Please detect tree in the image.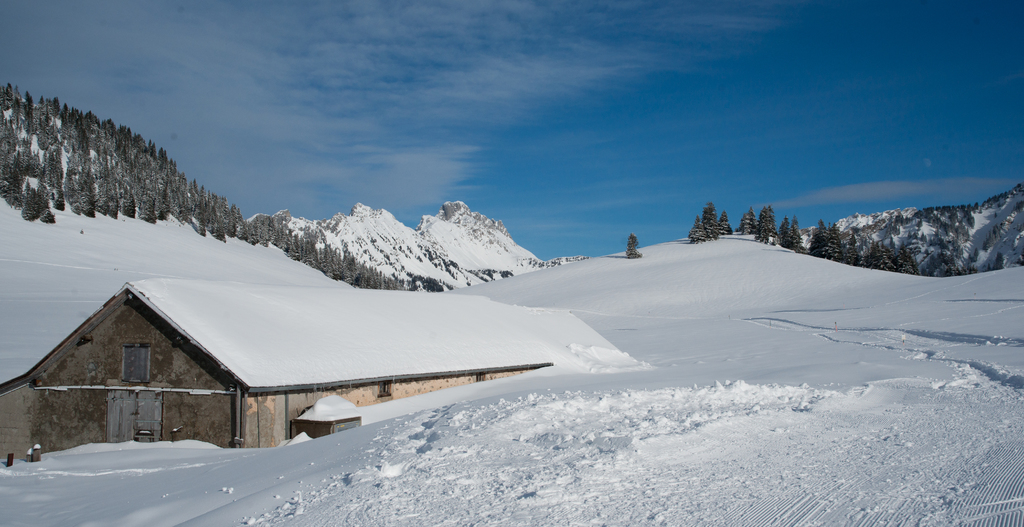
select_region(753, 203, 778, 241).
